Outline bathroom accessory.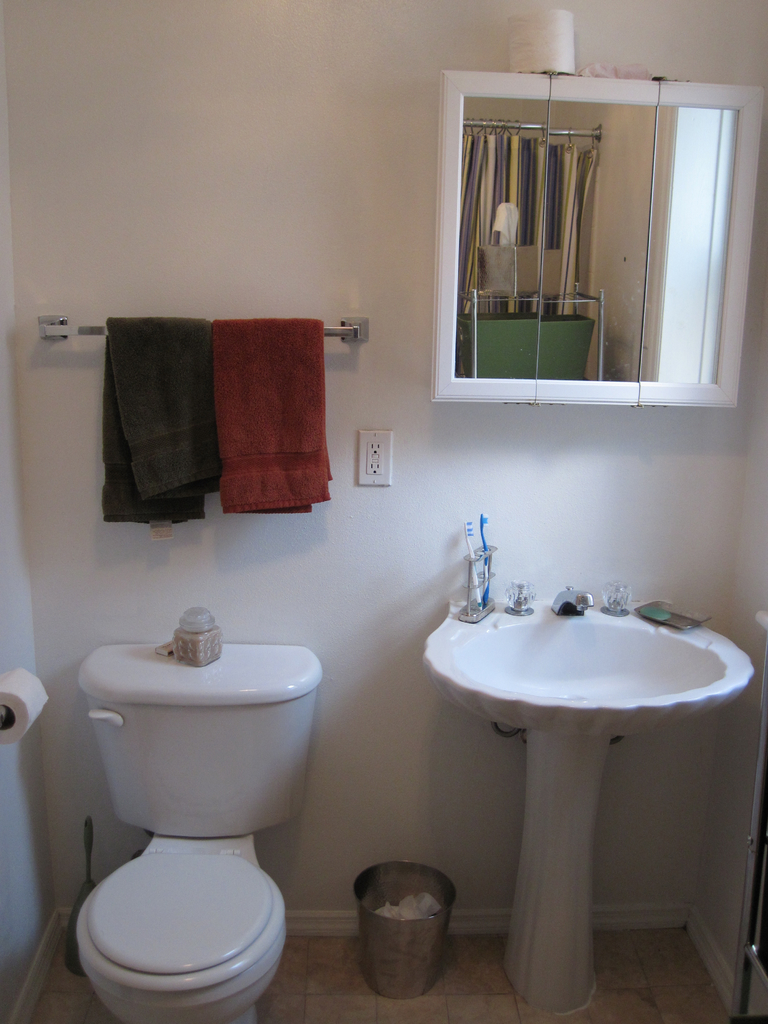
Outline: bbox=[2, 669, 54, 745].
